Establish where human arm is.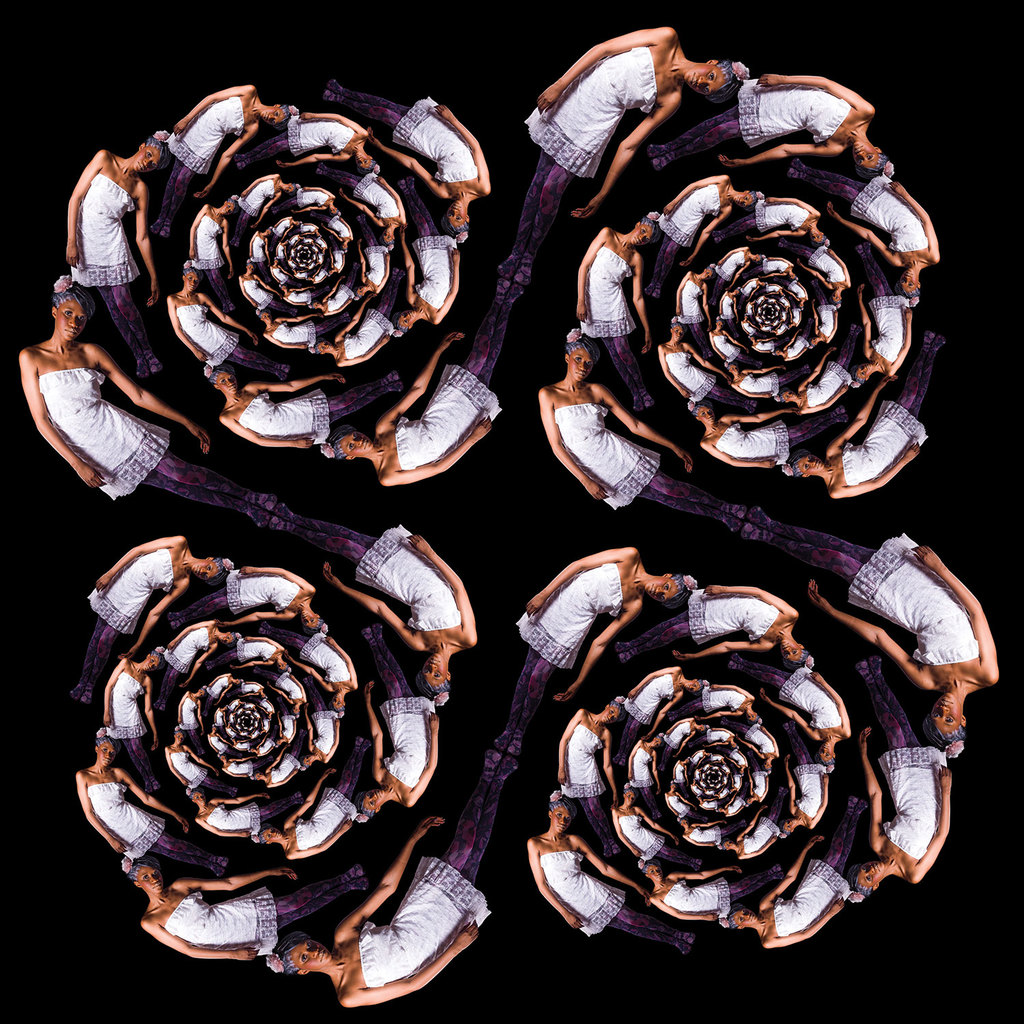
Established at (left=827, top=199, right=901, bottom=263).
